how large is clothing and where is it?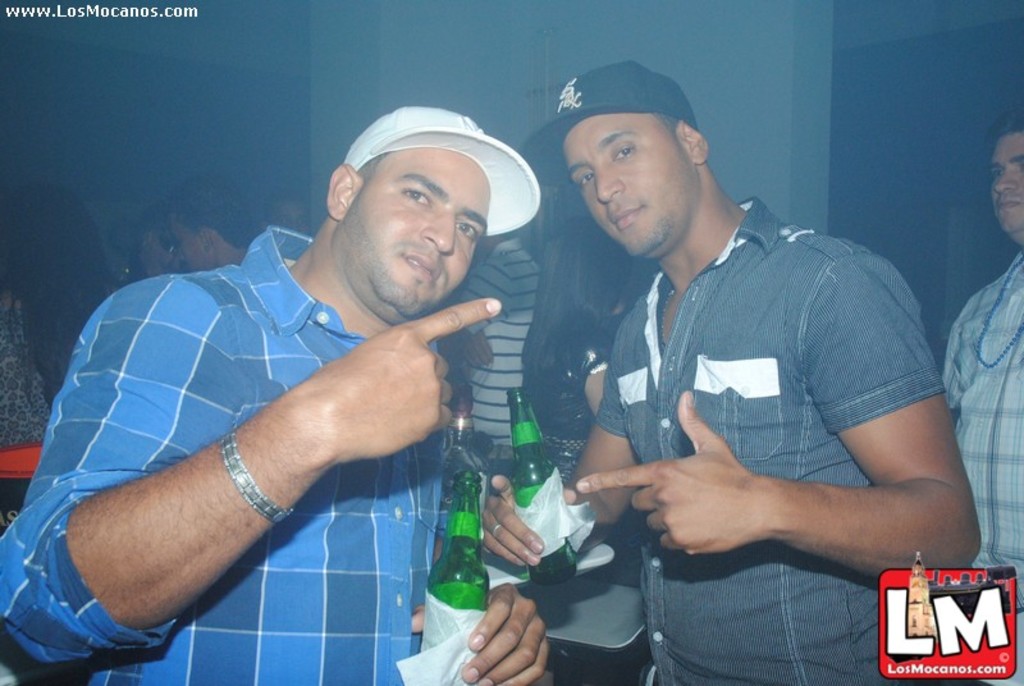
Bounding box: <region>0, 228, 445, 685</region>.
